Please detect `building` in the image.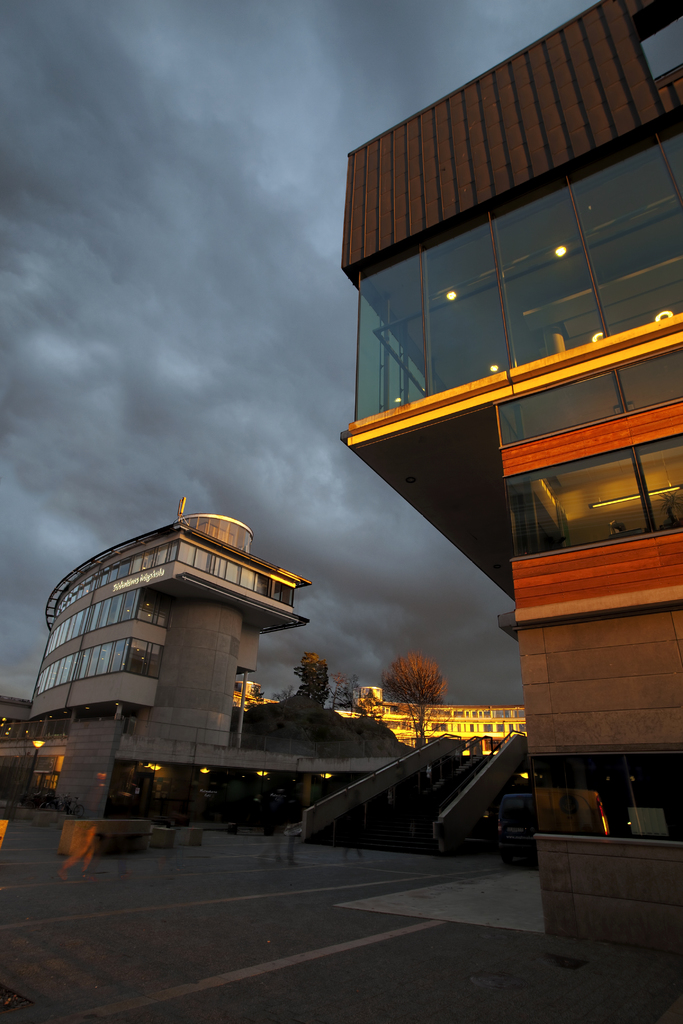
bbox=(371, 704, 529, 755).
